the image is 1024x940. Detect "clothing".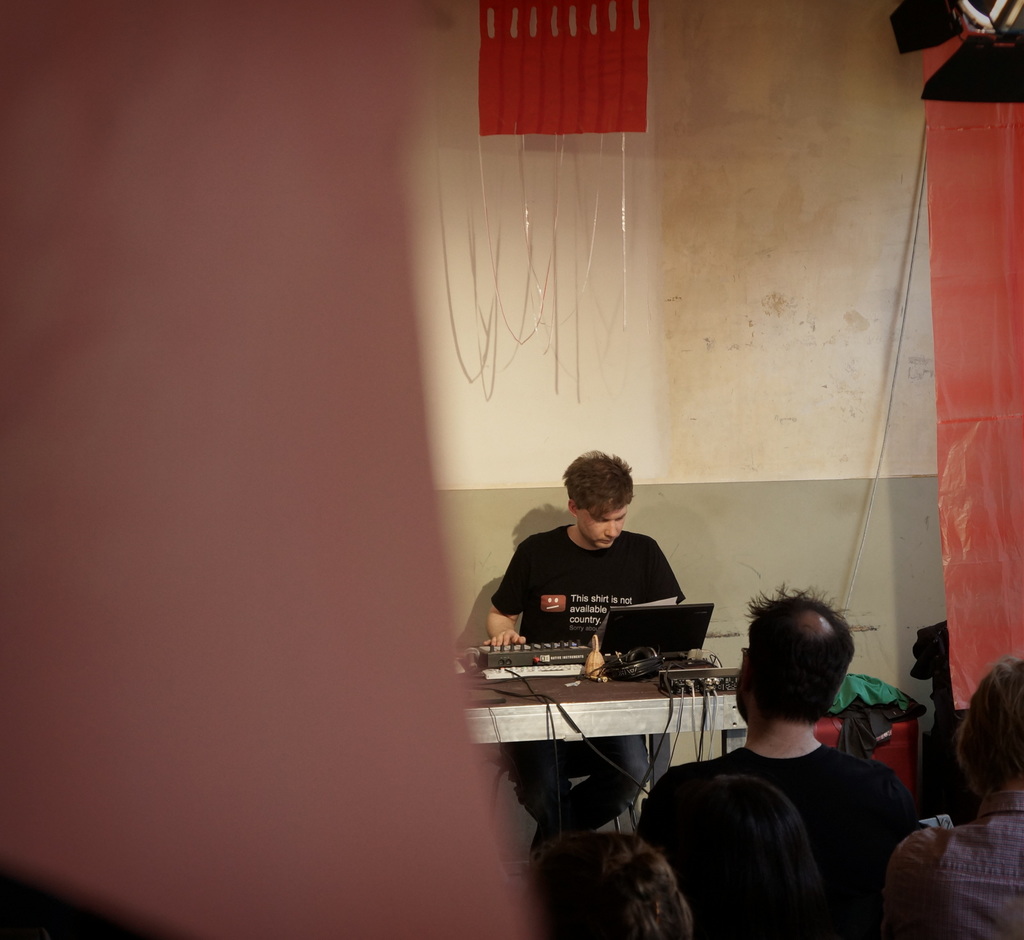
Detection: (x1=650, y1=692, x2=911, y2=930).
